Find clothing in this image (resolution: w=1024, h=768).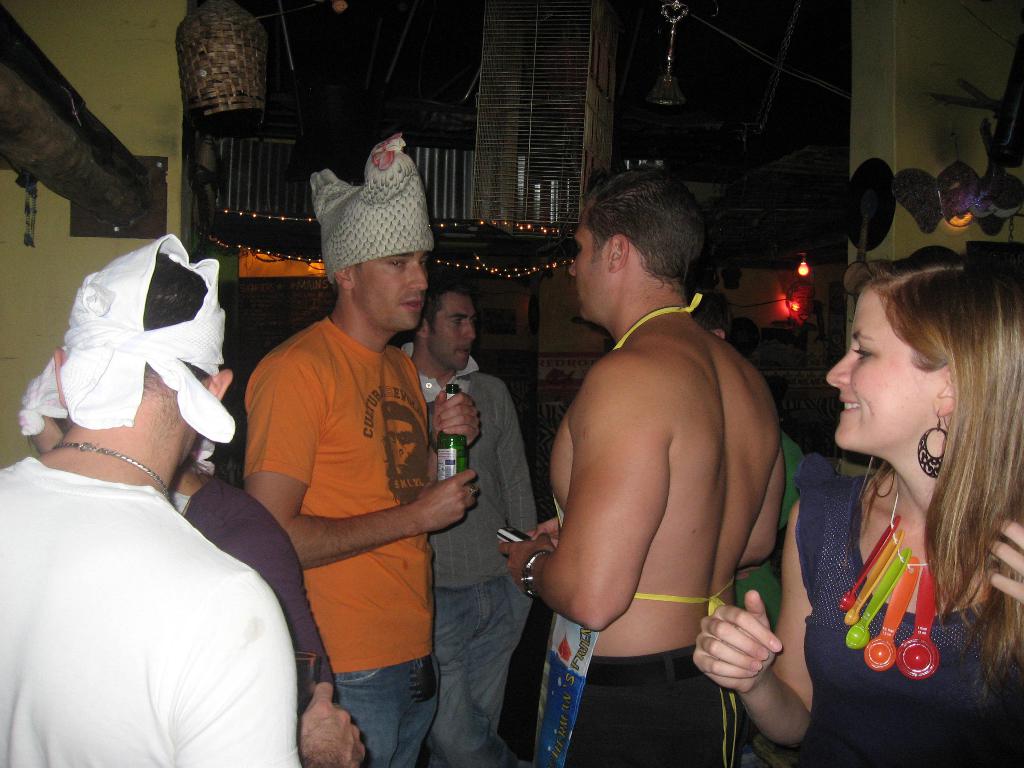
region(1, 476, 331, 767).
